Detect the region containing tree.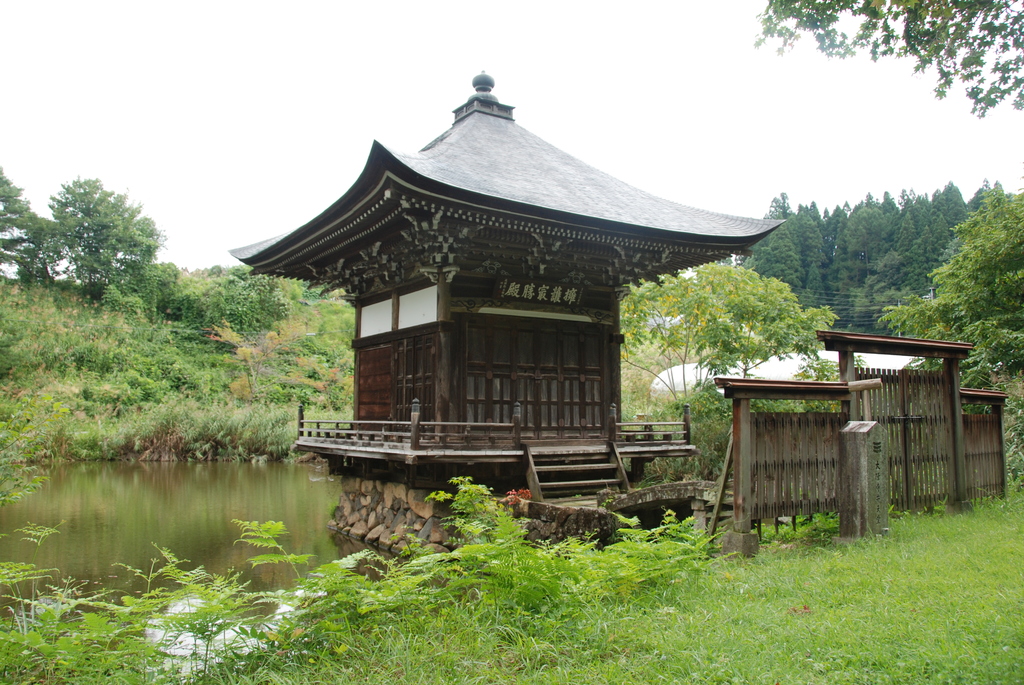
box=[827, 202, 852, 301].
